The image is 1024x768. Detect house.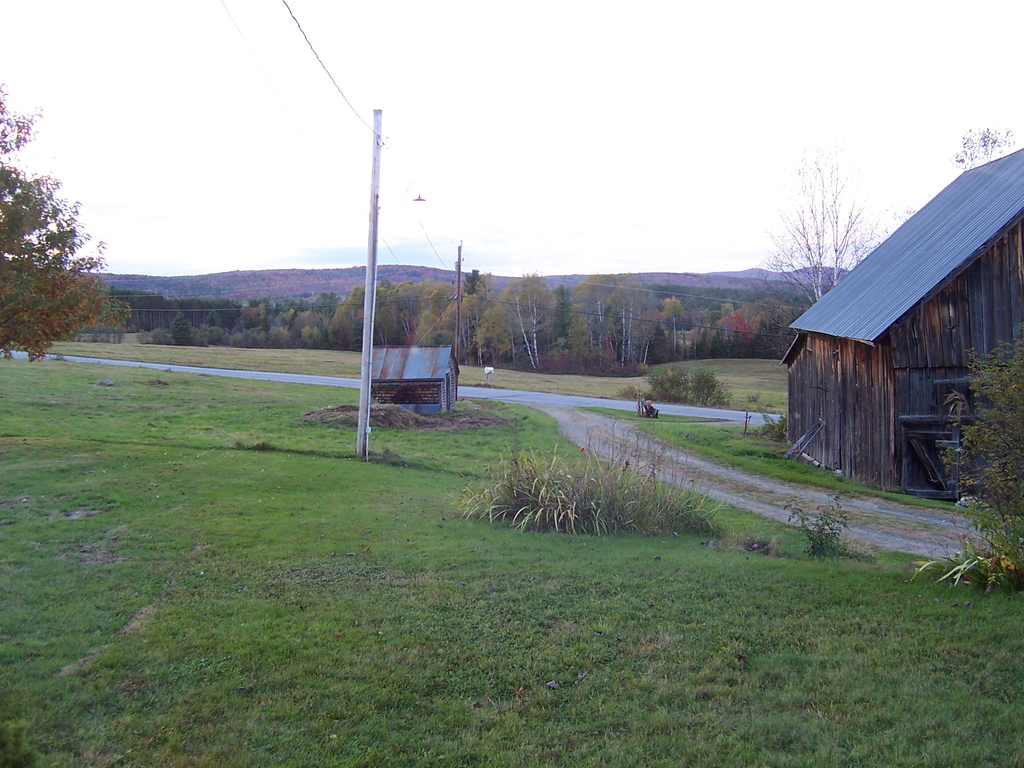
Detection: <box>773,143,1023,503</box>.
